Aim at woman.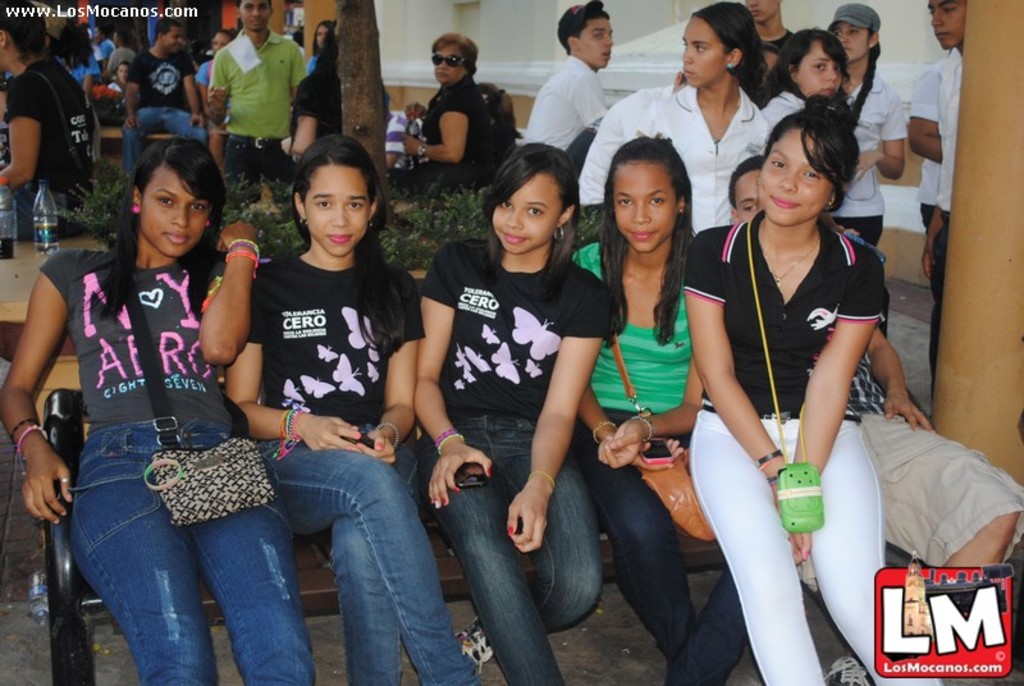
Aimed at [left=553, top=131, right=745, bottom=655].
